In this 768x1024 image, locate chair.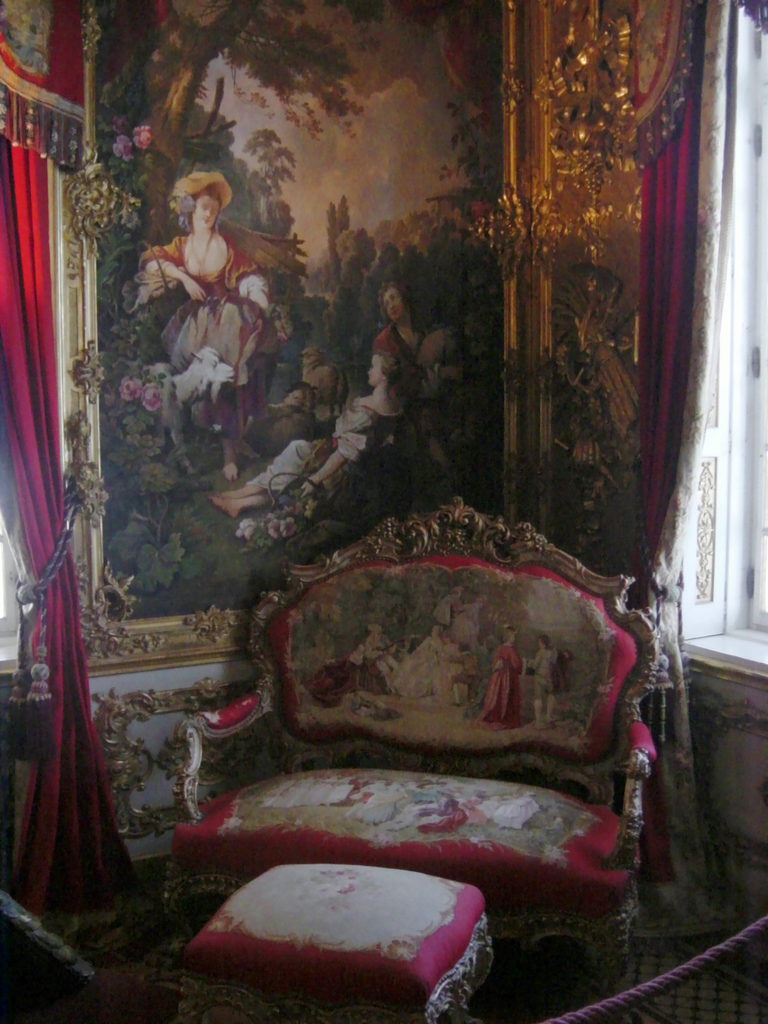
Bounding box: x1=171 y1=499 x2=659 y2=989.
